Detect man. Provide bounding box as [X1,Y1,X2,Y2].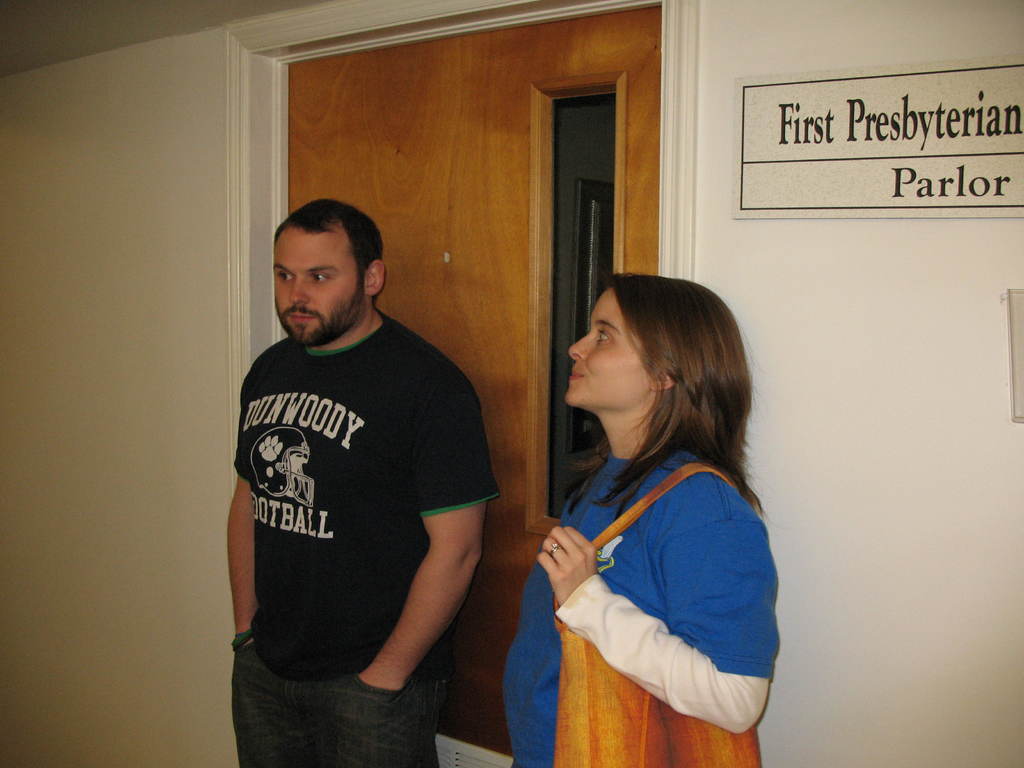
[219,166,504,742].
